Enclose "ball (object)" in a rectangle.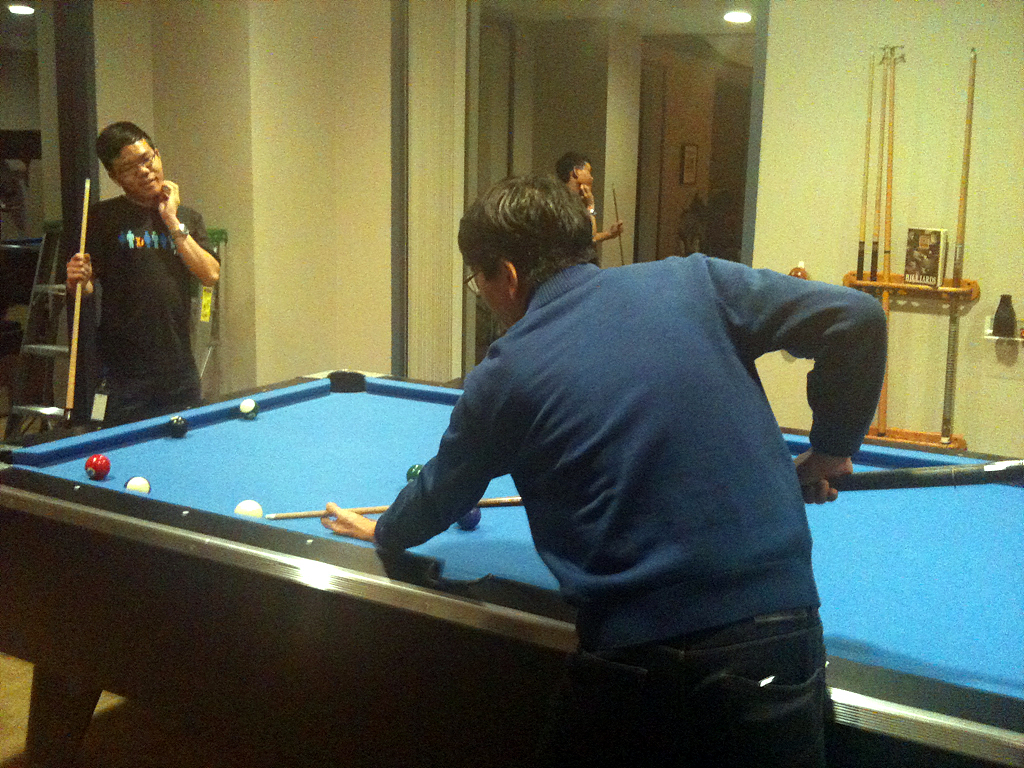
404,463,423,480.
